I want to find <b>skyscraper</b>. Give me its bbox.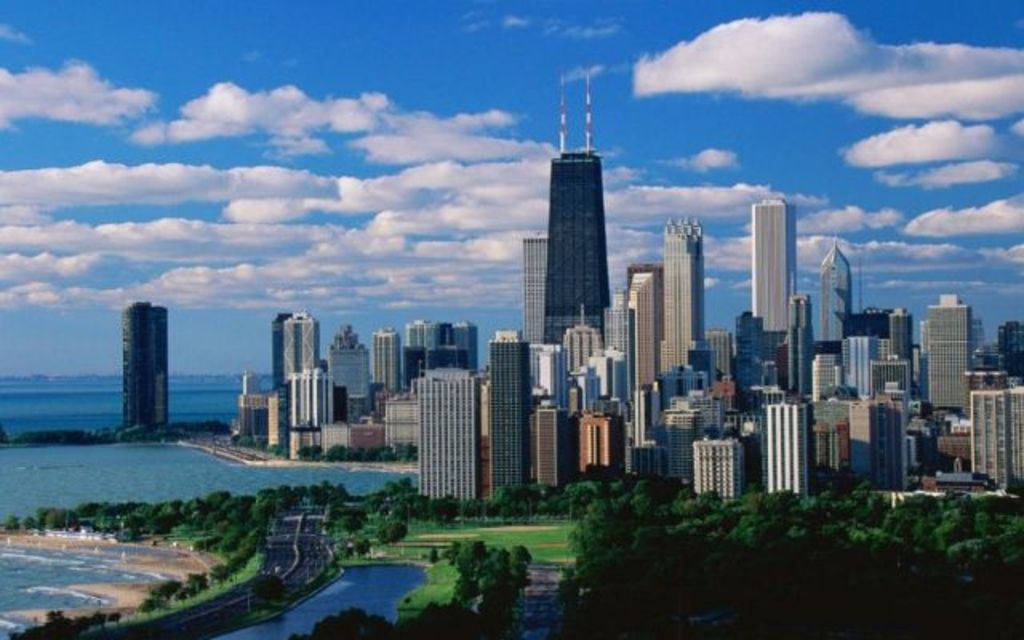
bbox(875, 362, 918, 405).
